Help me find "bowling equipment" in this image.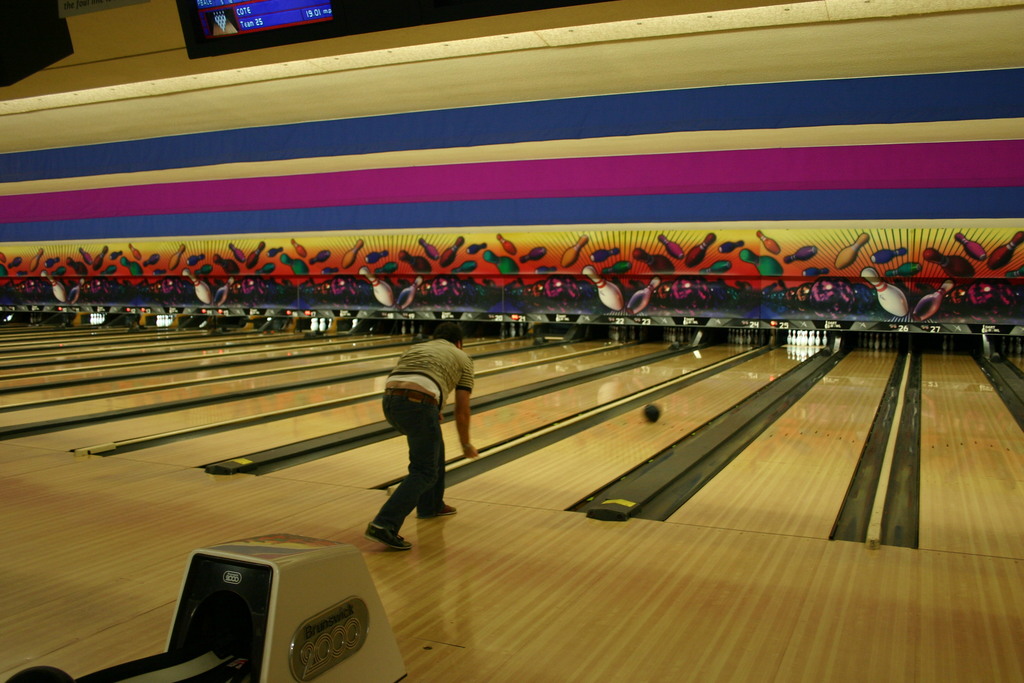
Found it: bbox(779, 242, 819, 263).
